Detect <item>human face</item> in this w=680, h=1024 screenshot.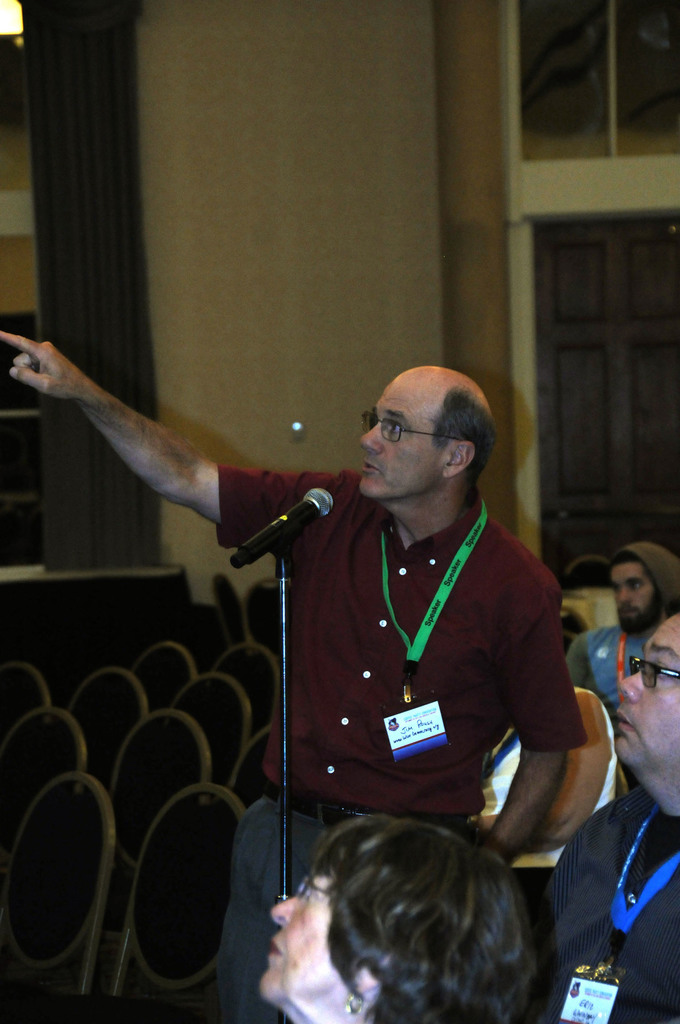
Detection: rect(252, 865, 358, 1014).
